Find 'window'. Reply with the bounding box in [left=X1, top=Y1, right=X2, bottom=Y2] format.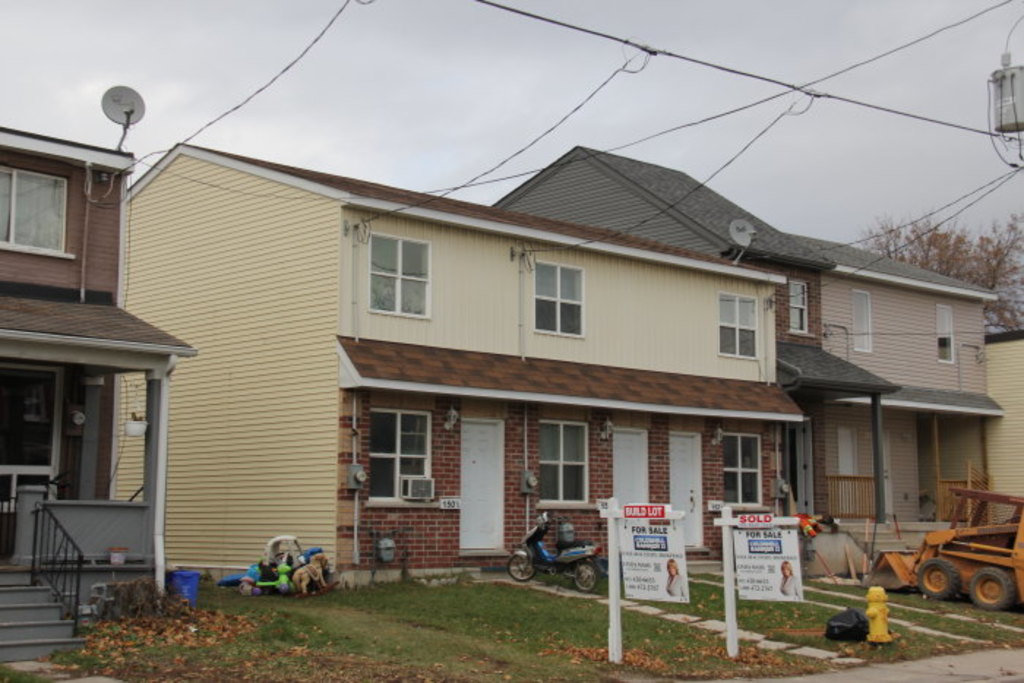
[left=851, top=288, right=873, bottom=351].
